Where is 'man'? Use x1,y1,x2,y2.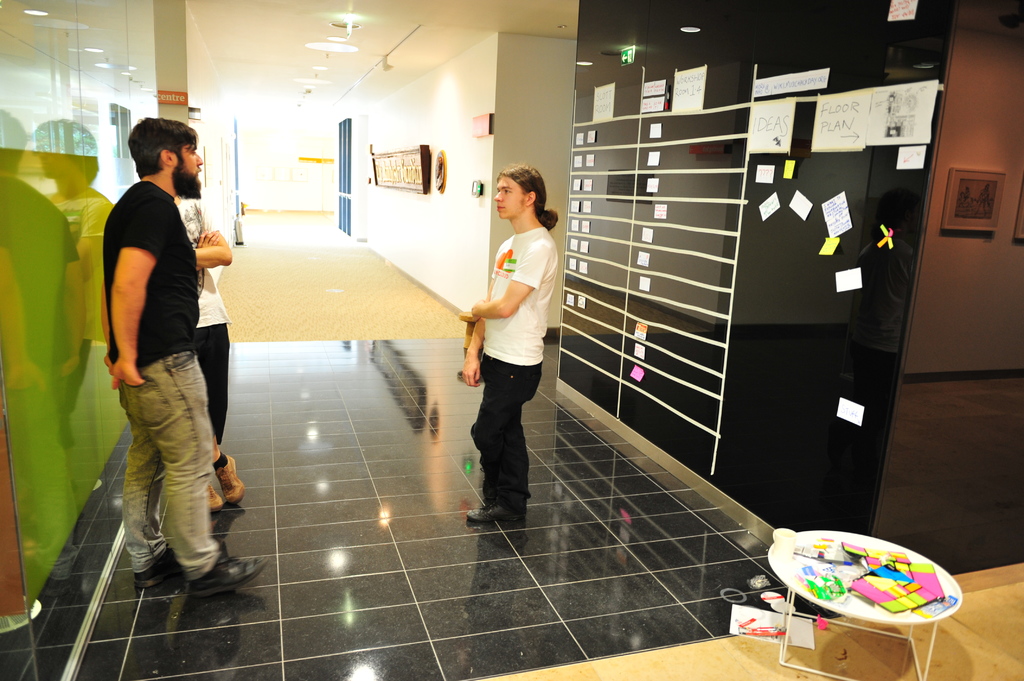
170,182,244,503.
